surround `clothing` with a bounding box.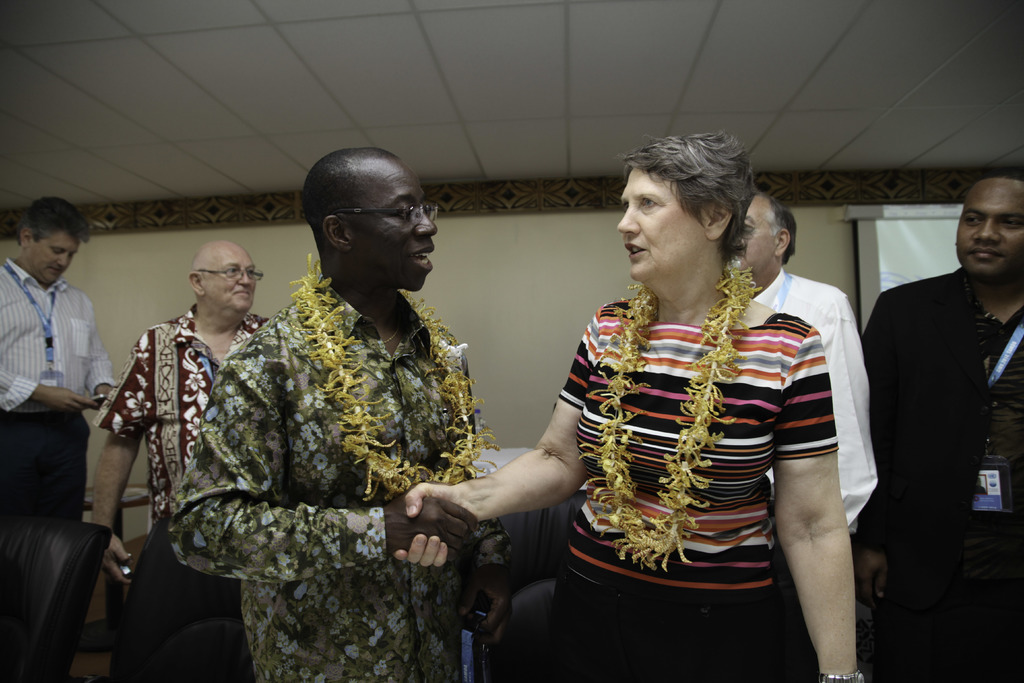
region(748, 268, 881, 529).
